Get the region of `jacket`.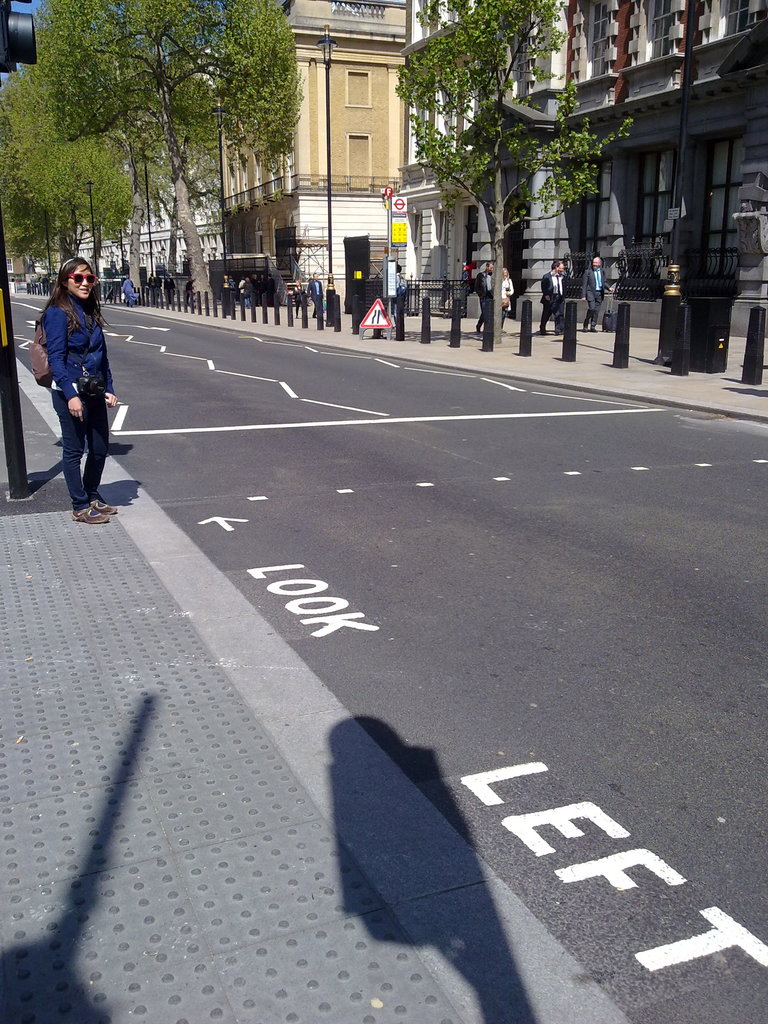
(22,260,113,404).
